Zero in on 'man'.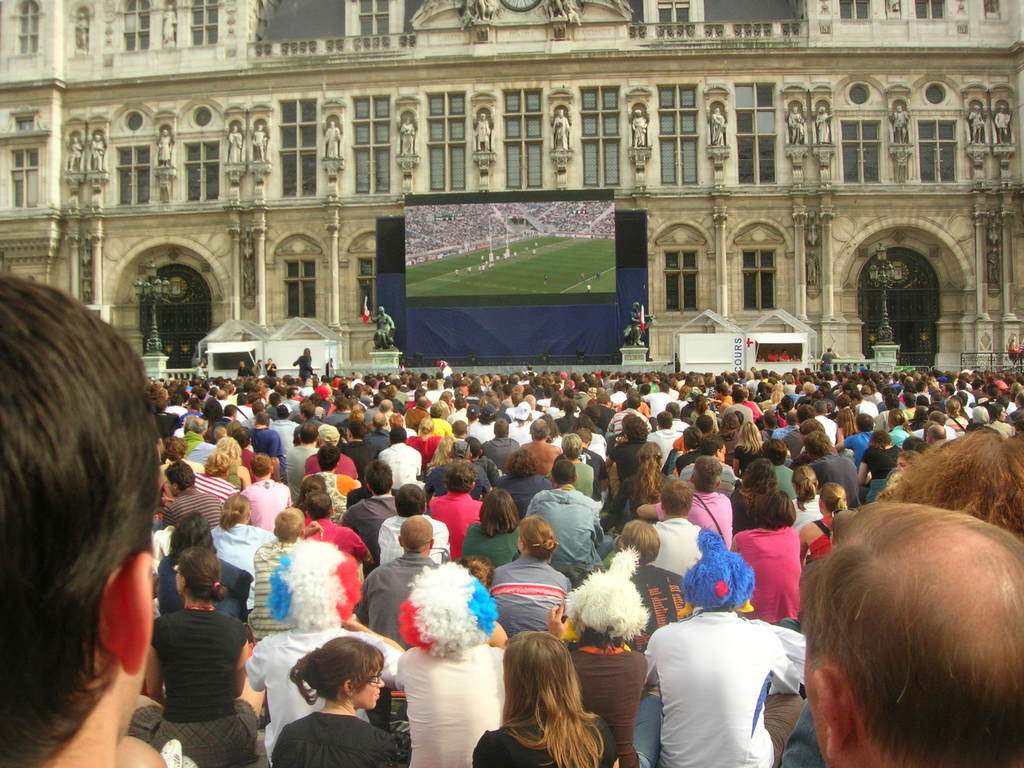
Zeroed in: <box>303,491,372,610</box>.
